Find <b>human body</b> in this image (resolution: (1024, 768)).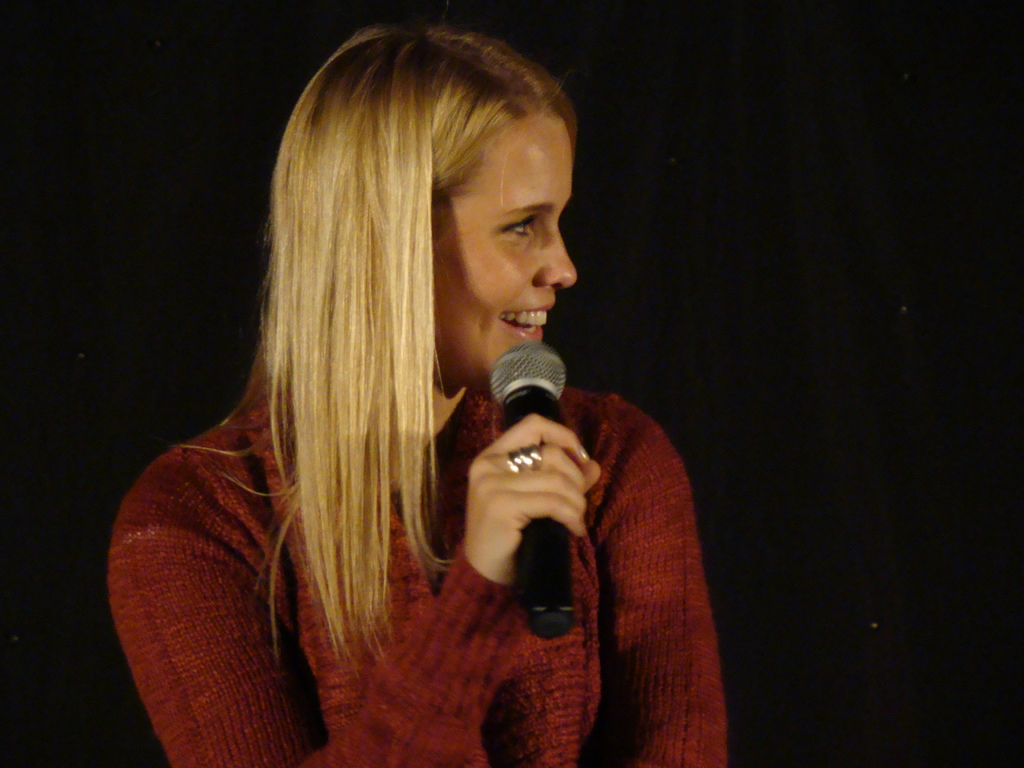
BBox(66, 22, 747, 767).
